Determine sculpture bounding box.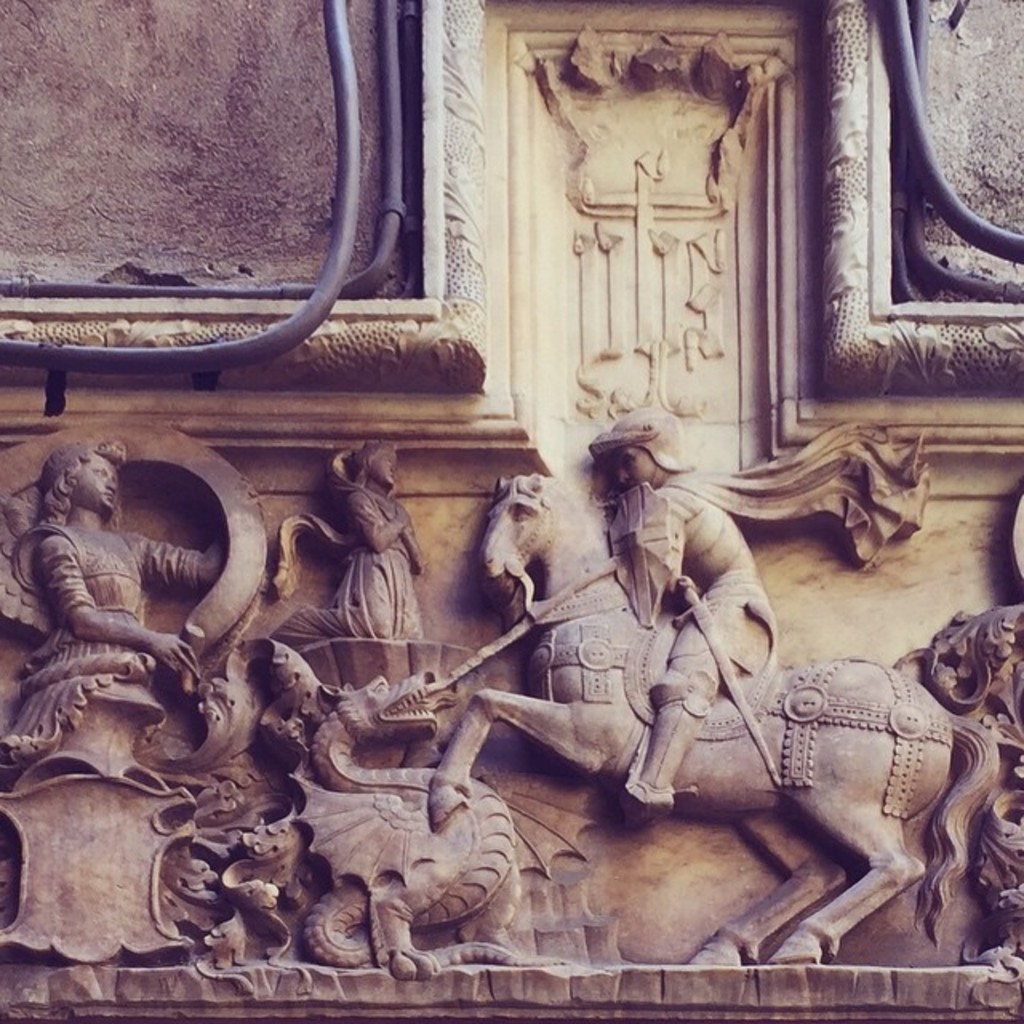
Determined: (left=0, top=437, right=235, bottom=768).
